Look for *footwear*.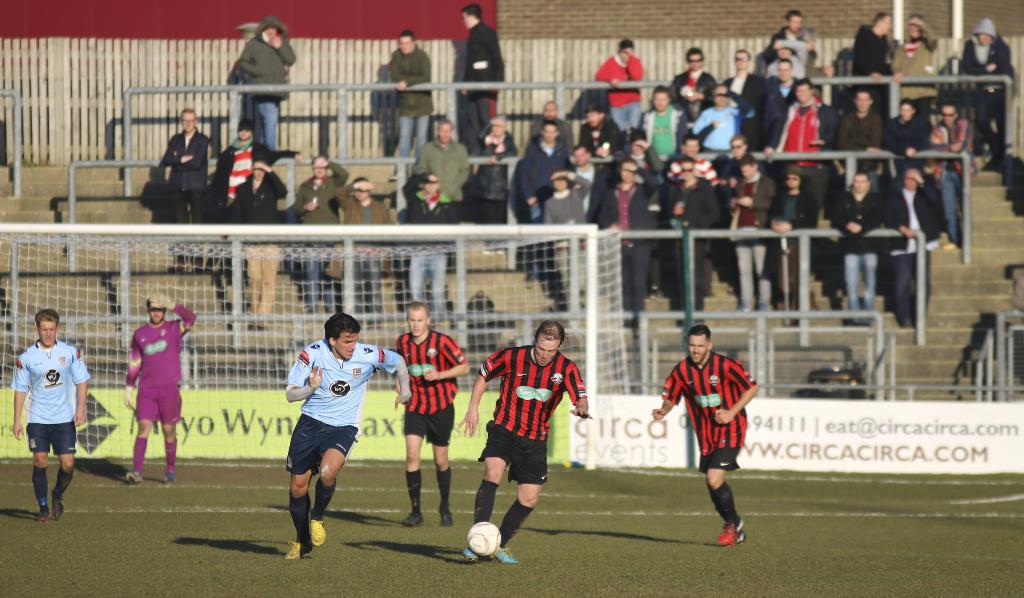
Found: x1=438 y1=512 x2=456 y2=527.
